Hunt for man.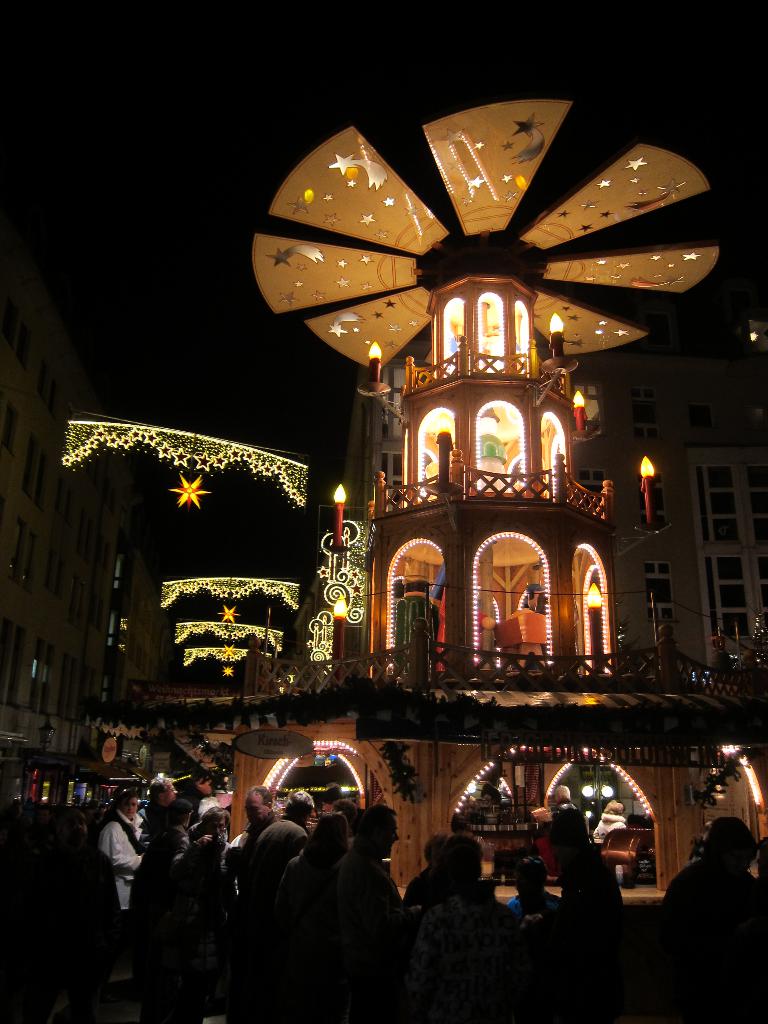
Hunted down at <bbox>227, 783, 277, 889</bbox>.
